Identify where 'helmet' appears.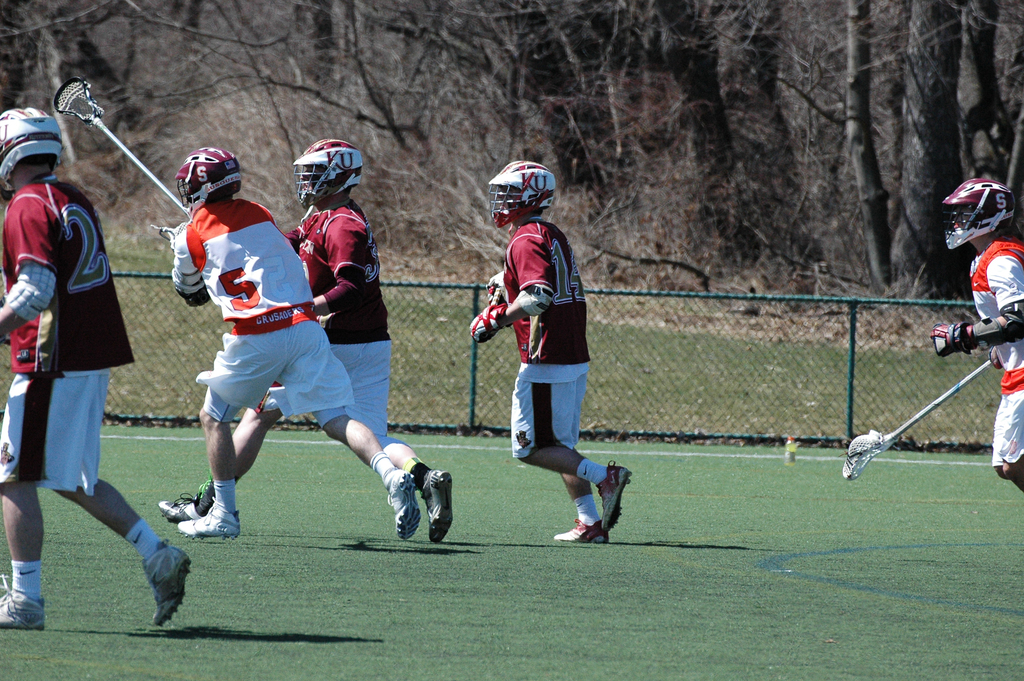
Appears at BBox(935, 170, 1023, 252).
